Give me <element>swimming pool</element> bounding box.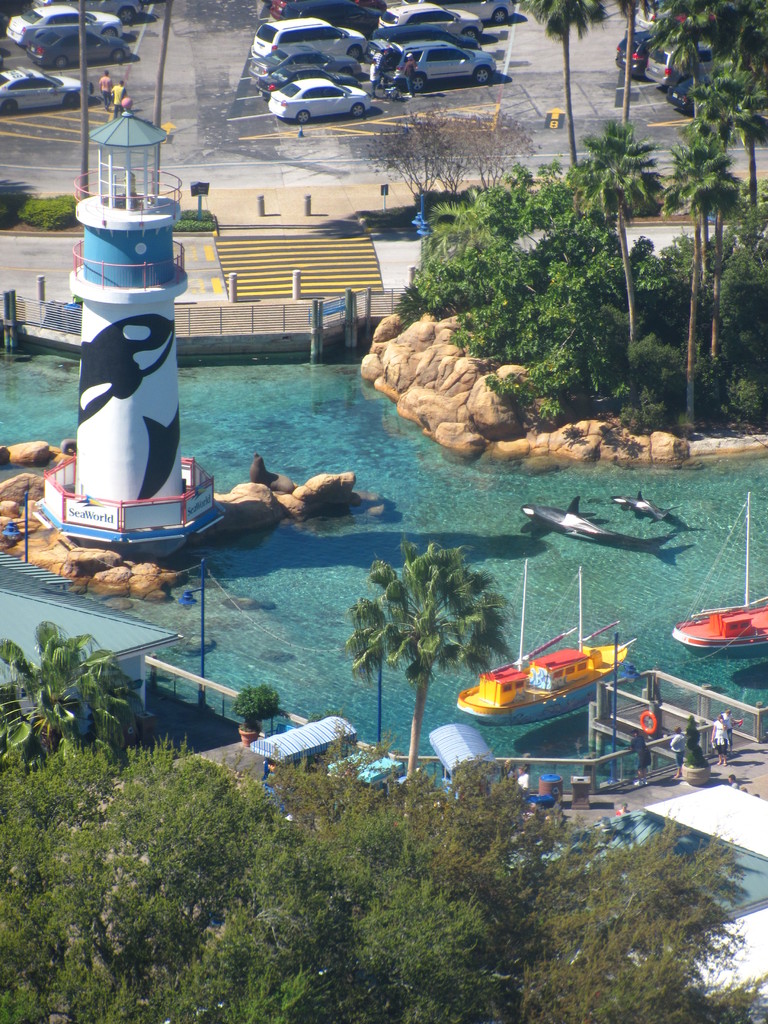
<region>0, 313, 767, 797</region>.
